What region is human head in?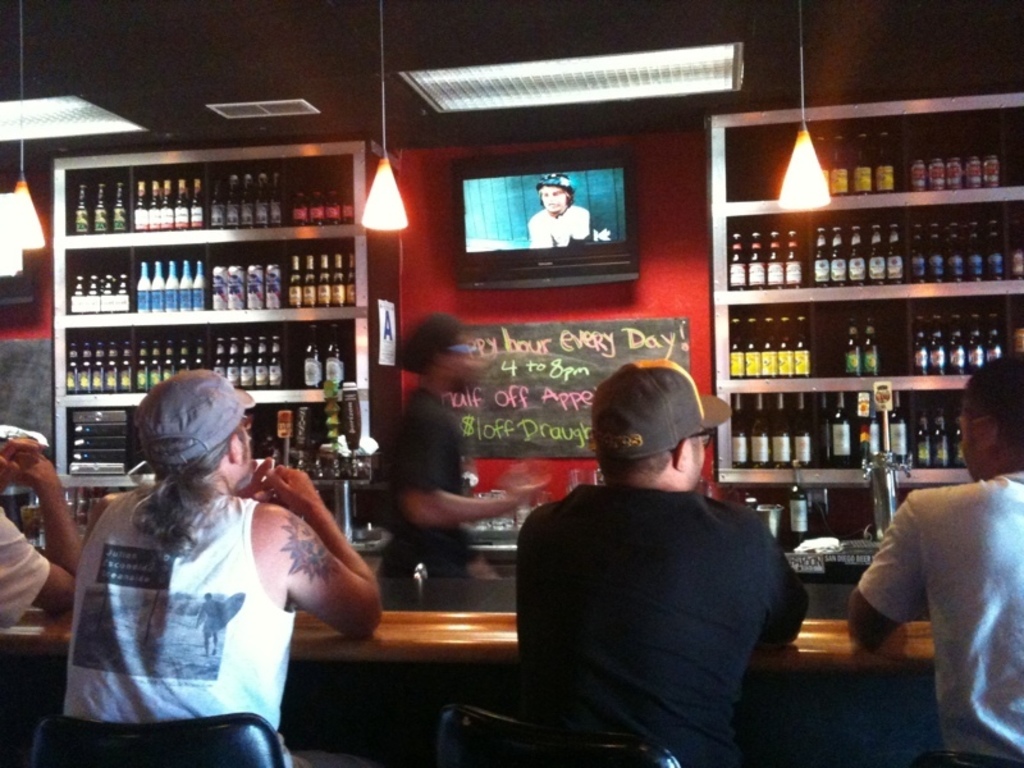
<bbox>133, 367, 261, 493</bbox>.
